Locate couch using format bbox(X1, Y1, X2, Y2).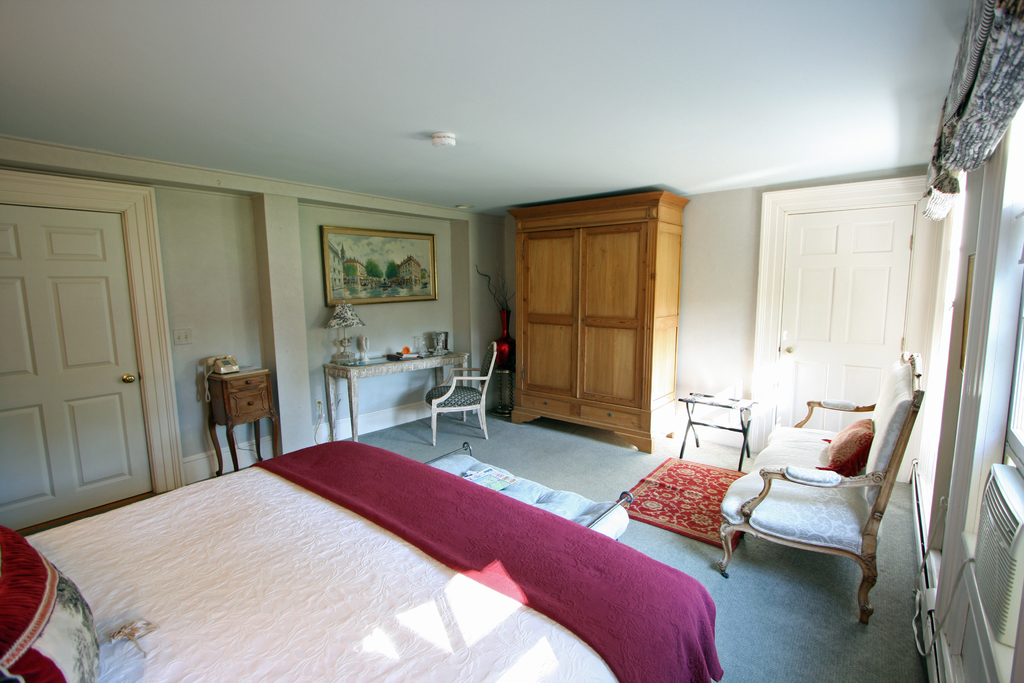
bbox(728, 388, 931, 625).
